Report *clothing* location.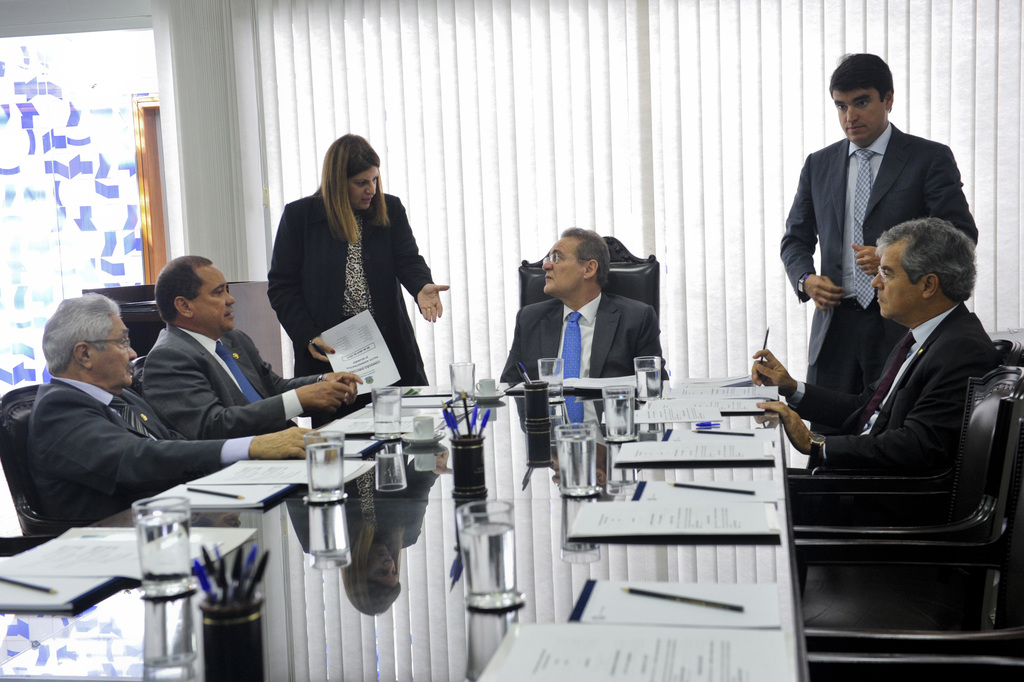
Report: bbox=(139, 315, 322, 437).
